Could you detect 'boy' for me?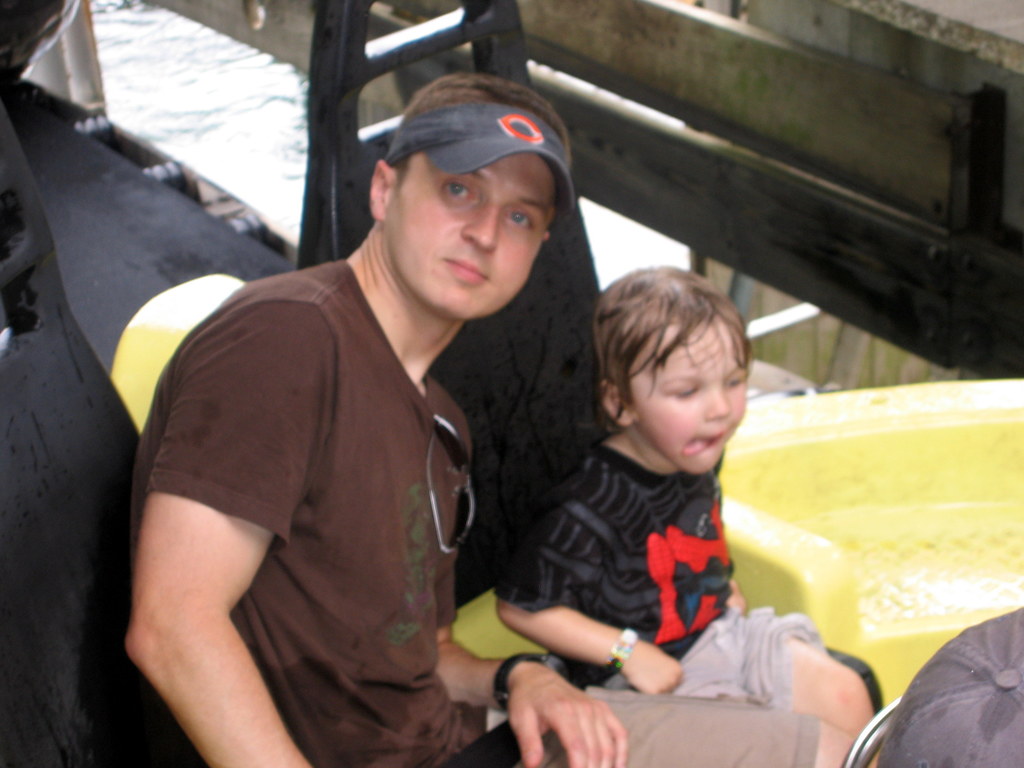
Detection result: crop(477, 263, 889, 742).
